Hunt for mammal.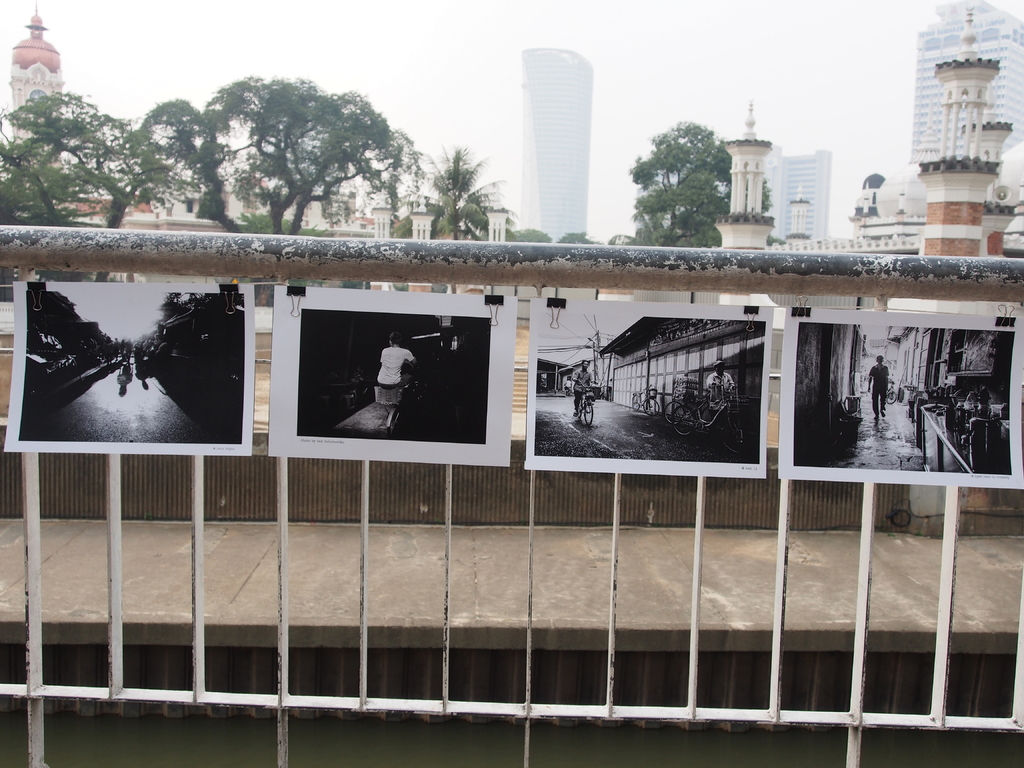
Hunted down at <bbox>866, 352, 890, 421</bbox>.
